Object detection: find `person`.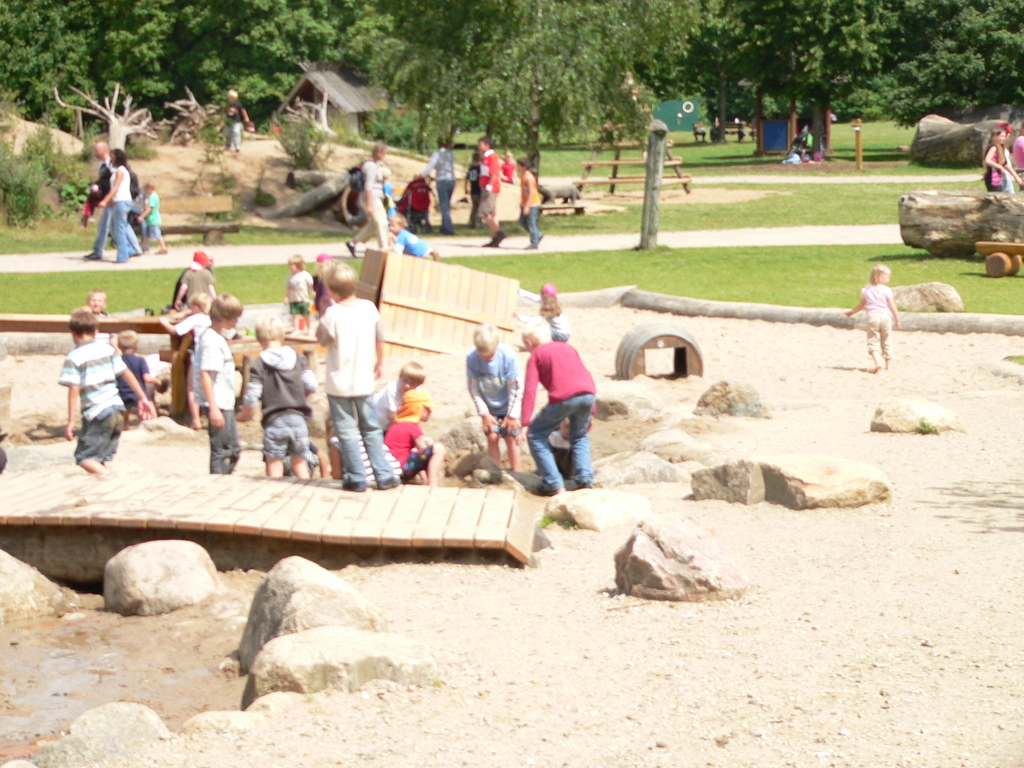
[117,323,154,431].
